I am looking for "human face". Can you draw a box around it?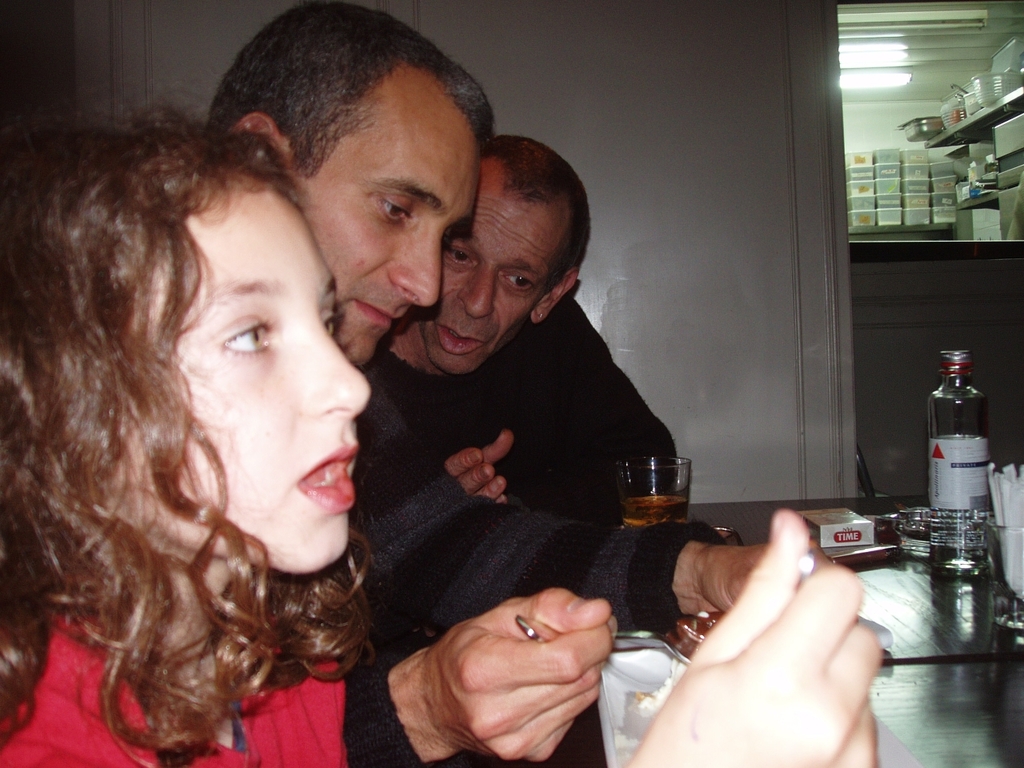
Sure, the bounding box is l=290, t=71, r=490, b=374.
